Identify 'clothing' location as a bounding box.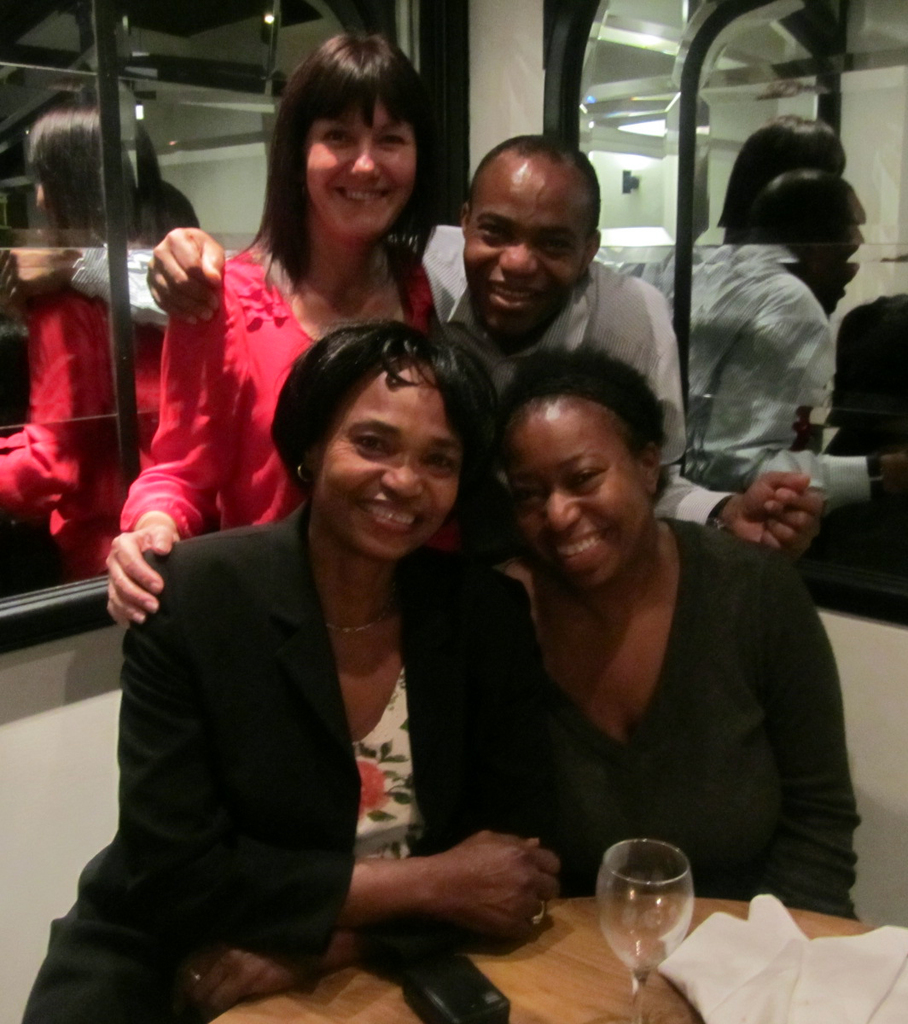
(x1=406, y1=219, x2=727, y2=545).
